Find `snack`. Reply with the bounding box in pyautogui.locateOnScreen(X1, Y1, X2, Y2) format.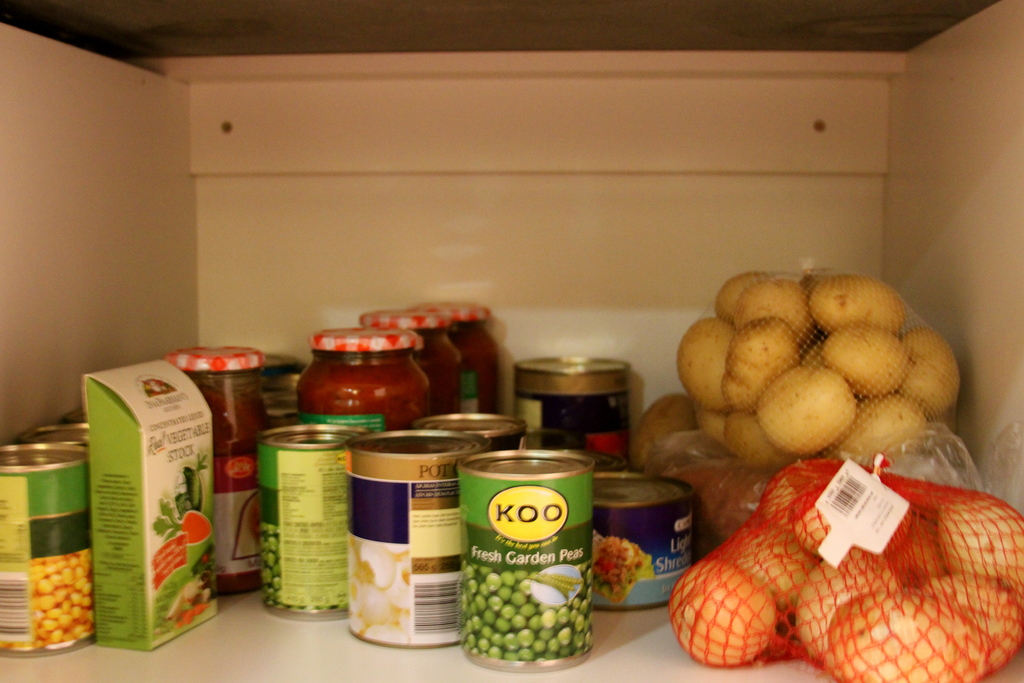
pyautogui.locateOnScreen(262, 367, 299, 407).
